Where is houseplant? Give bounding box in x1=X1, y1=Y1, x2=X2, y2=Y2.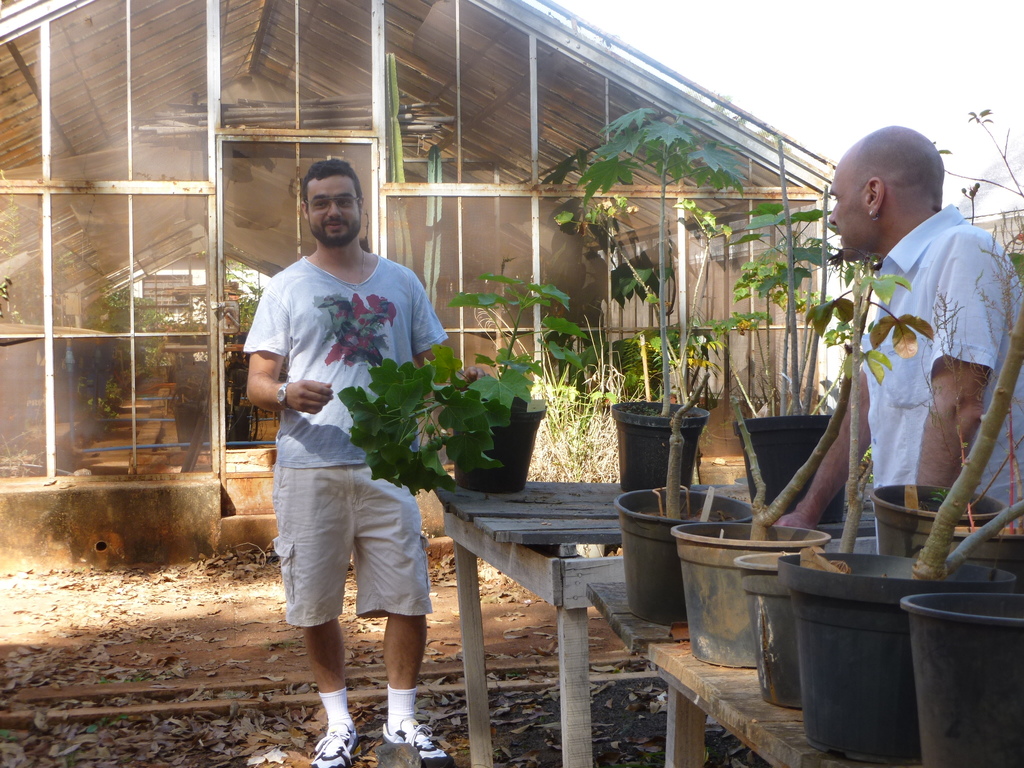
x1=661, y1=247, x2=933, y2=664.
